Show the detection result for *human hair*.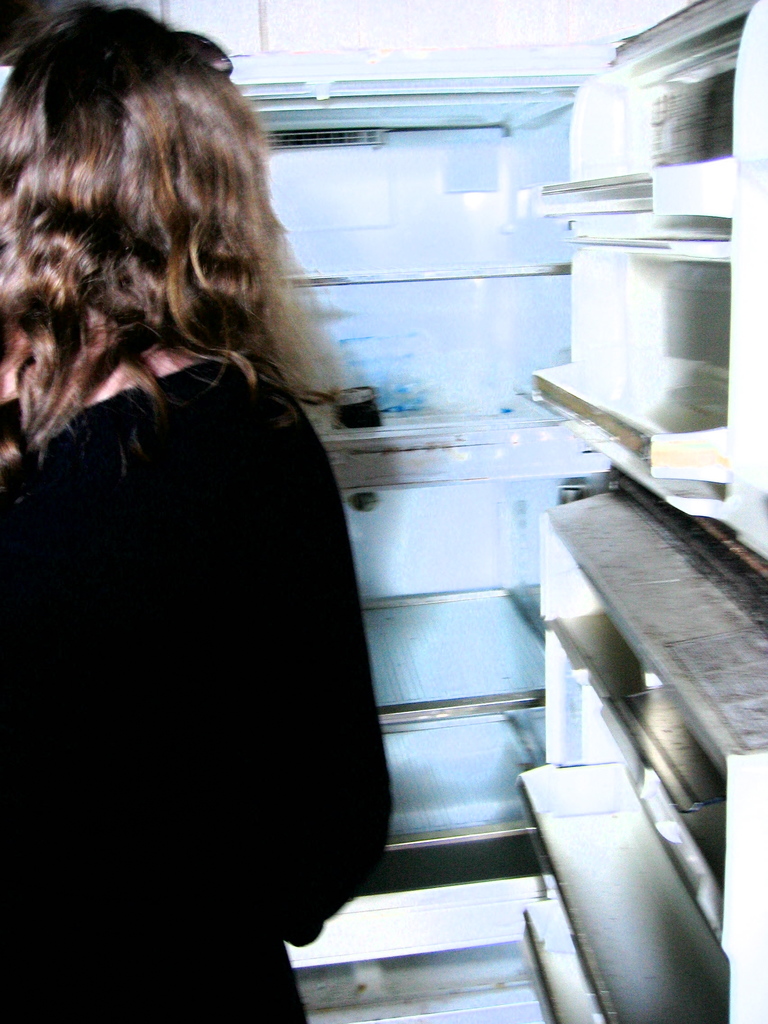
pyautogui.locateOnScreen(20, 0, 334, 509).
